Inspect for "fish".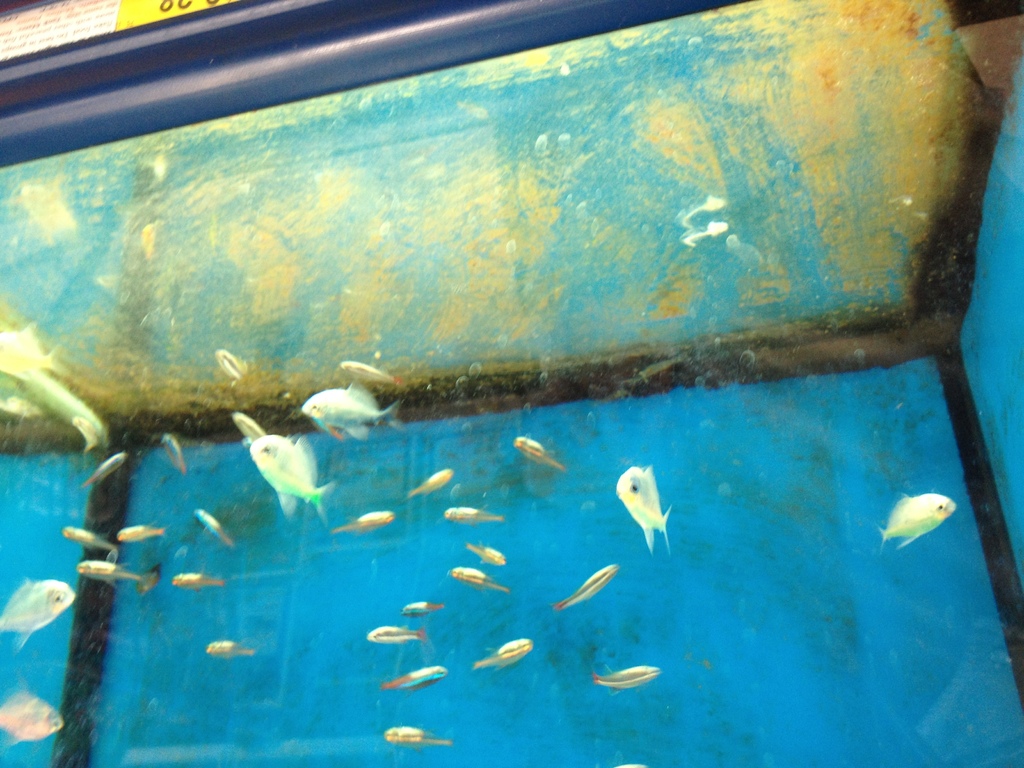
Inspection: BBox(335, 361, 392, 381).
